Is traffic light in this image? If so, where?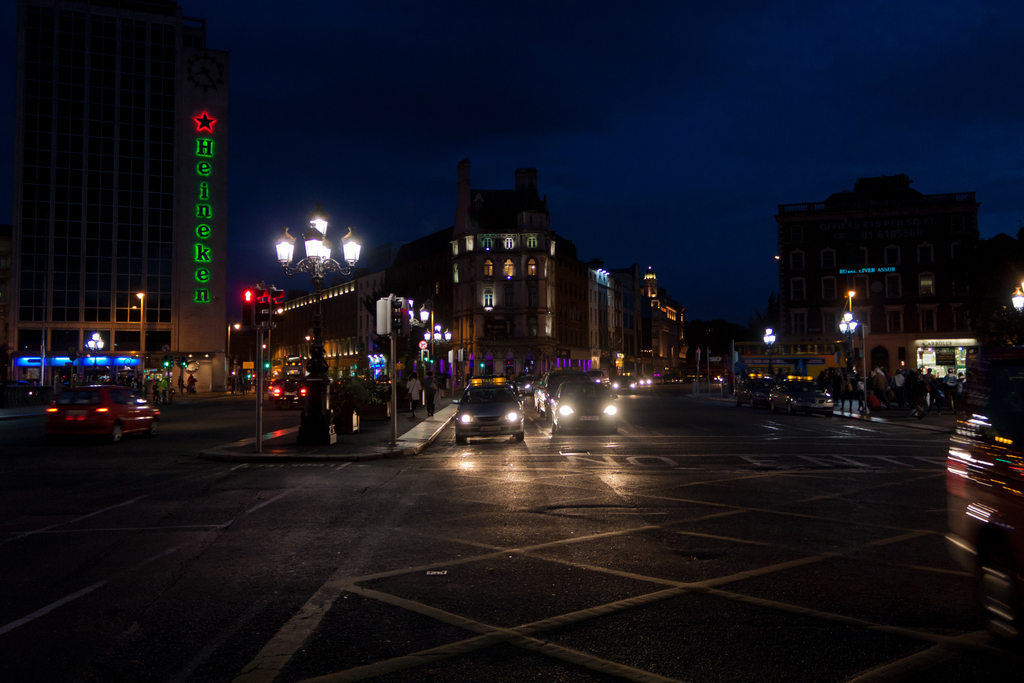
Yes, at 375/300/387/334.
